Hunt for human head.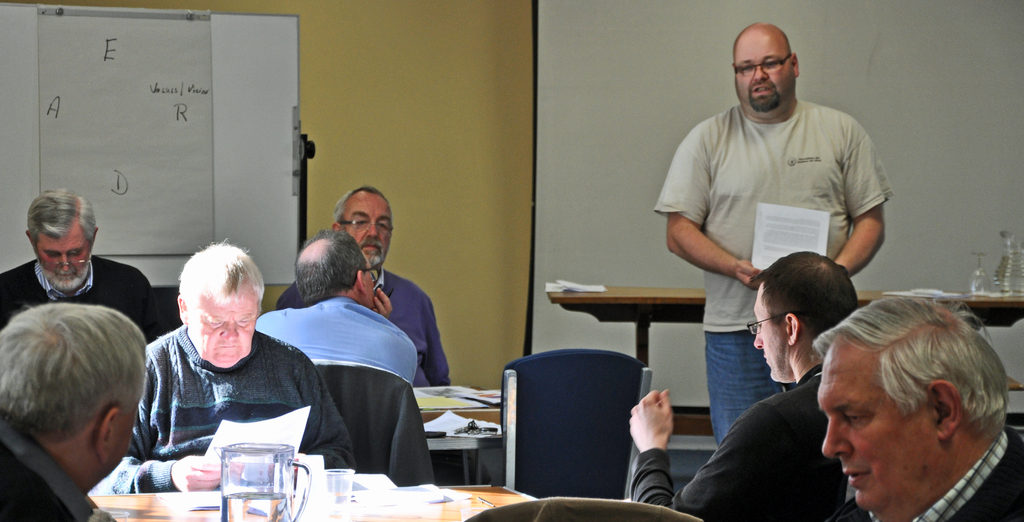
Hunted down at Rect(0, 299, 150, 492).
